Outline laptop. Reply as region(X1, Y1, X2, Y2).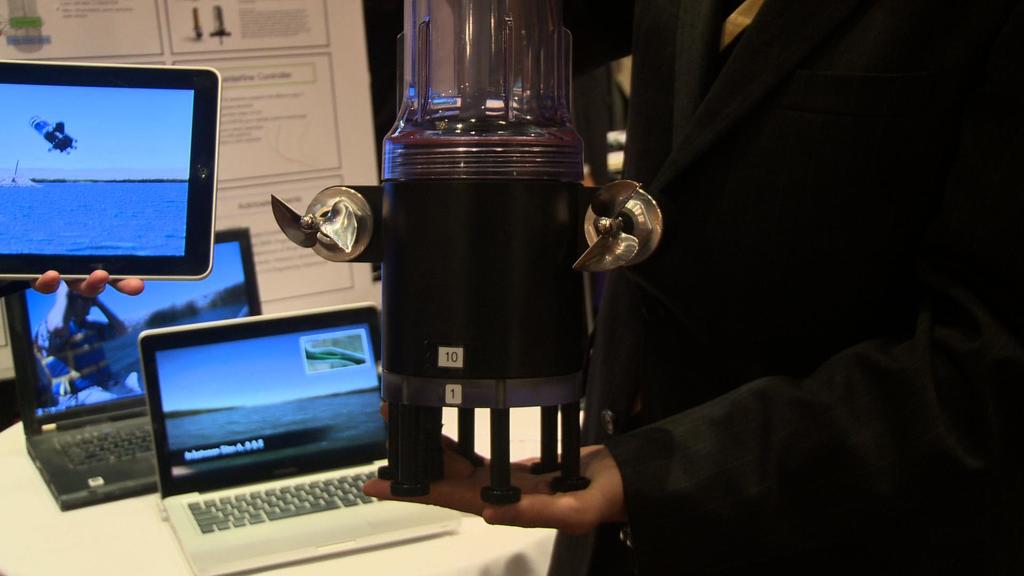
region(134, 301, 415, 562).
